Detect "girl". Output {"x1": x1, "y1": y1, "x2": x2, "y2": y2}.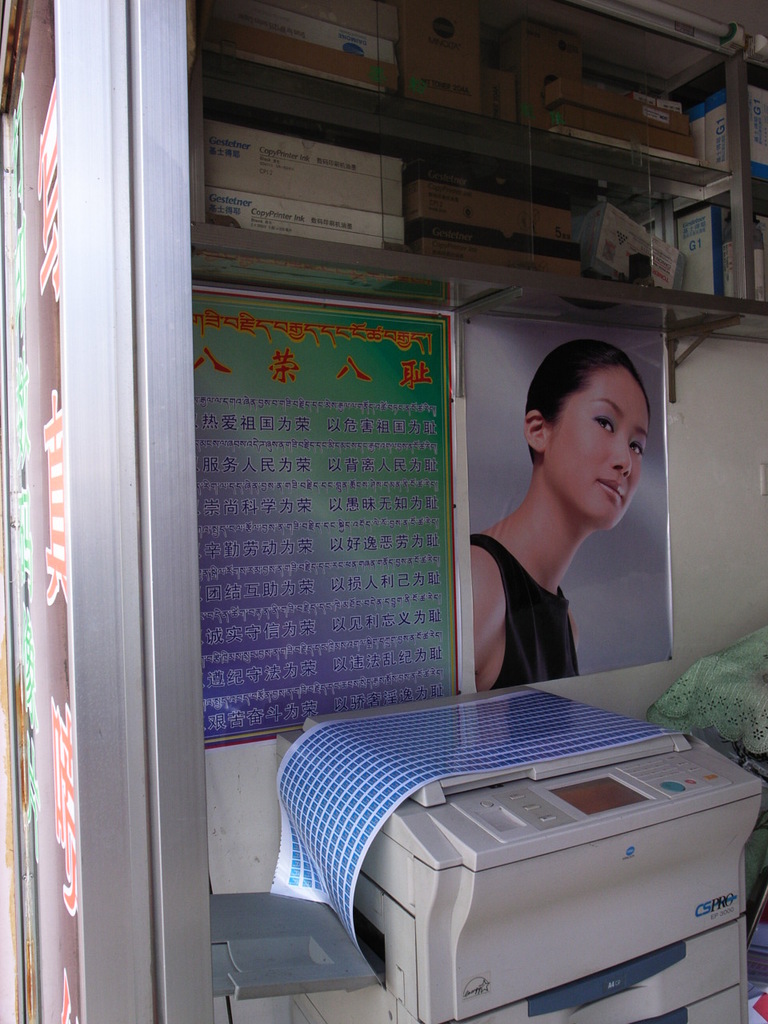
{"x1": 470, "y1": 333, "x2": 650, "y2": 694}.
